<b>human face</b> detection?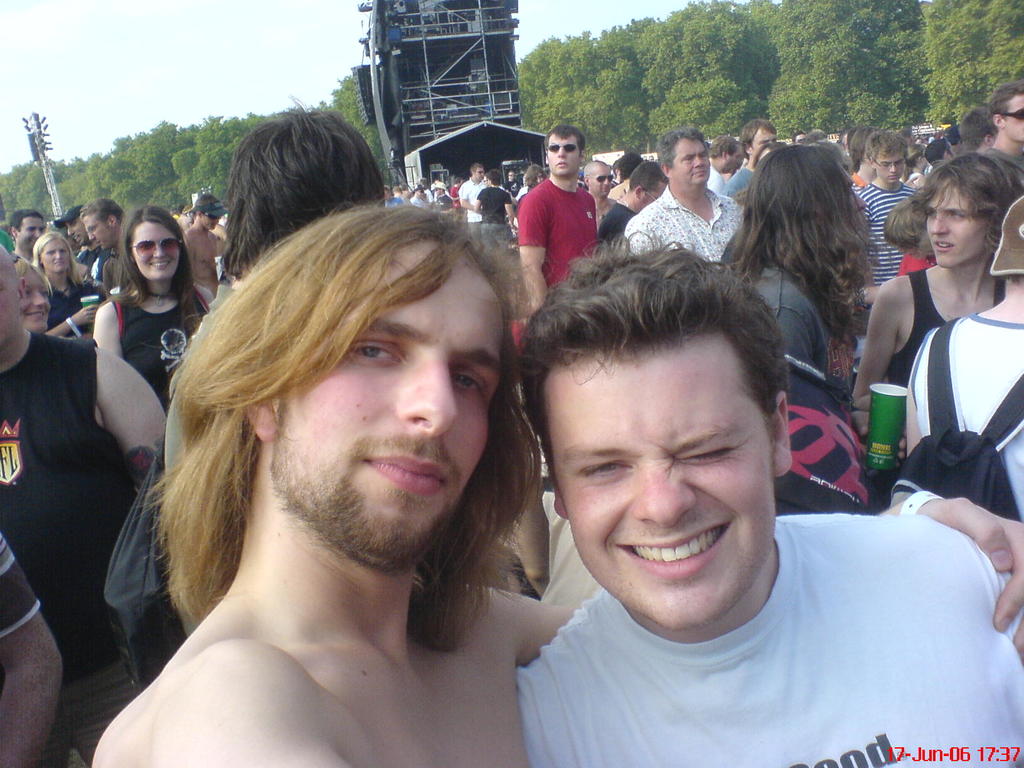
bbox=[749, 125, 774, 154]
